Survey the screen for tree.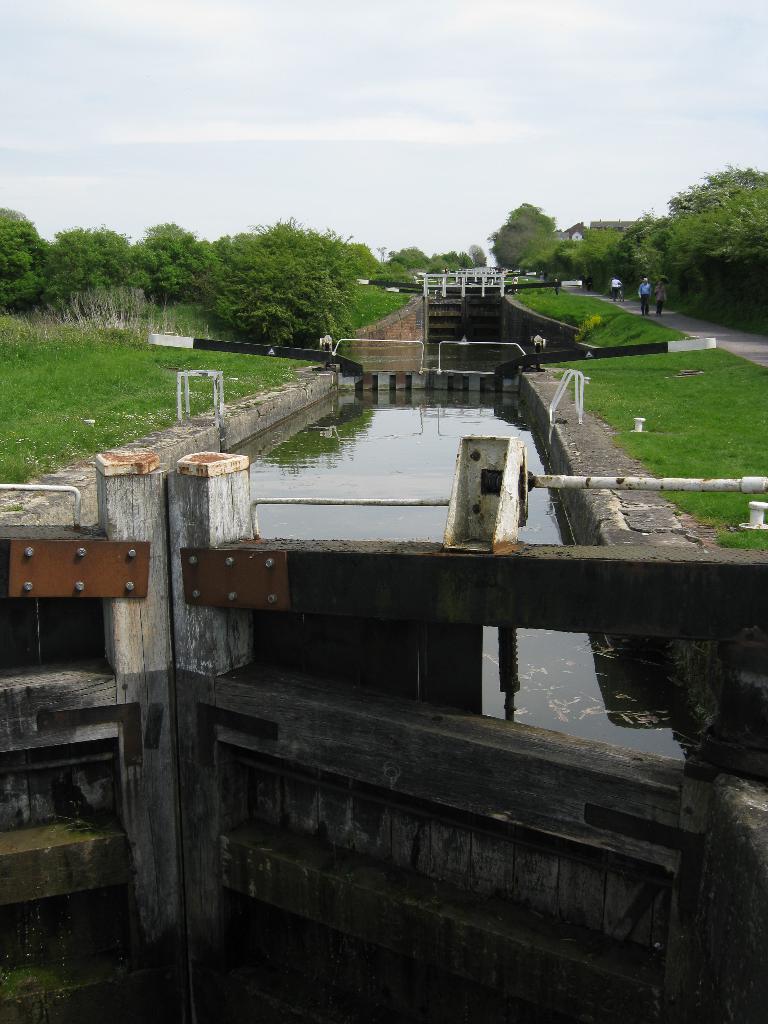
Survey found: box=[569, 225, 620, 280].
